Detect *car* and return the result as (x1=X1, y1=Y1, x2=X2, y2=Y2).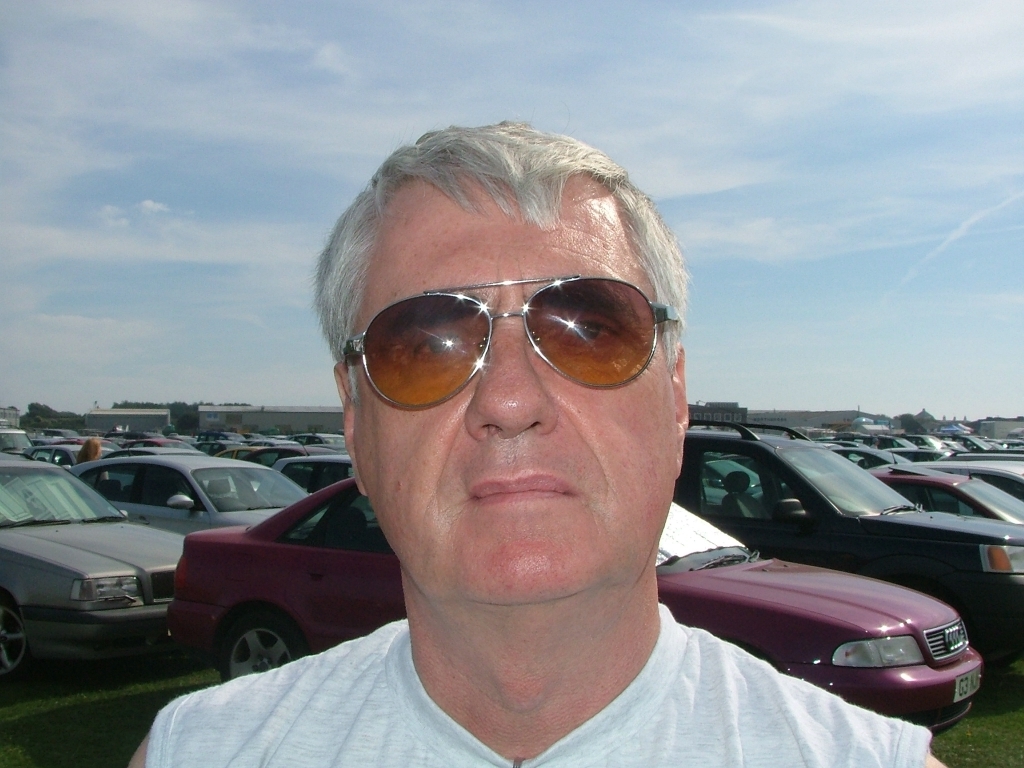
(x1=59, y1=458, x2=327, y2=535).
